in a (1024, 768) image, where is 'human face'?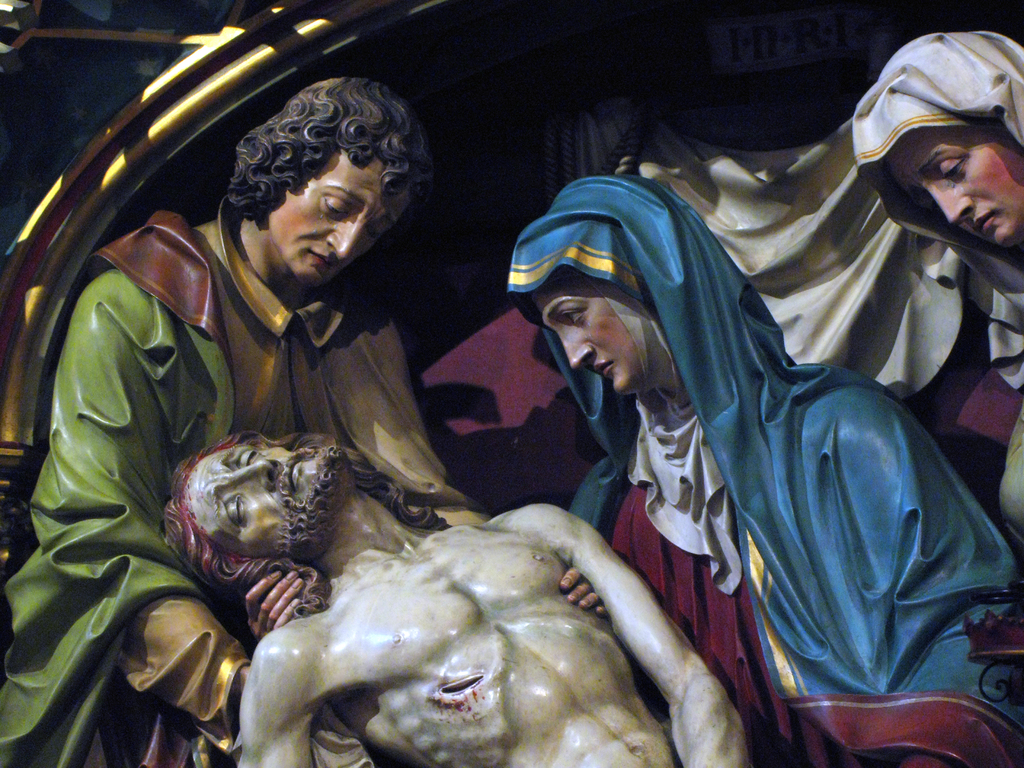
pyautogui.locateOnScreen(882, 124, 1023, 241).
